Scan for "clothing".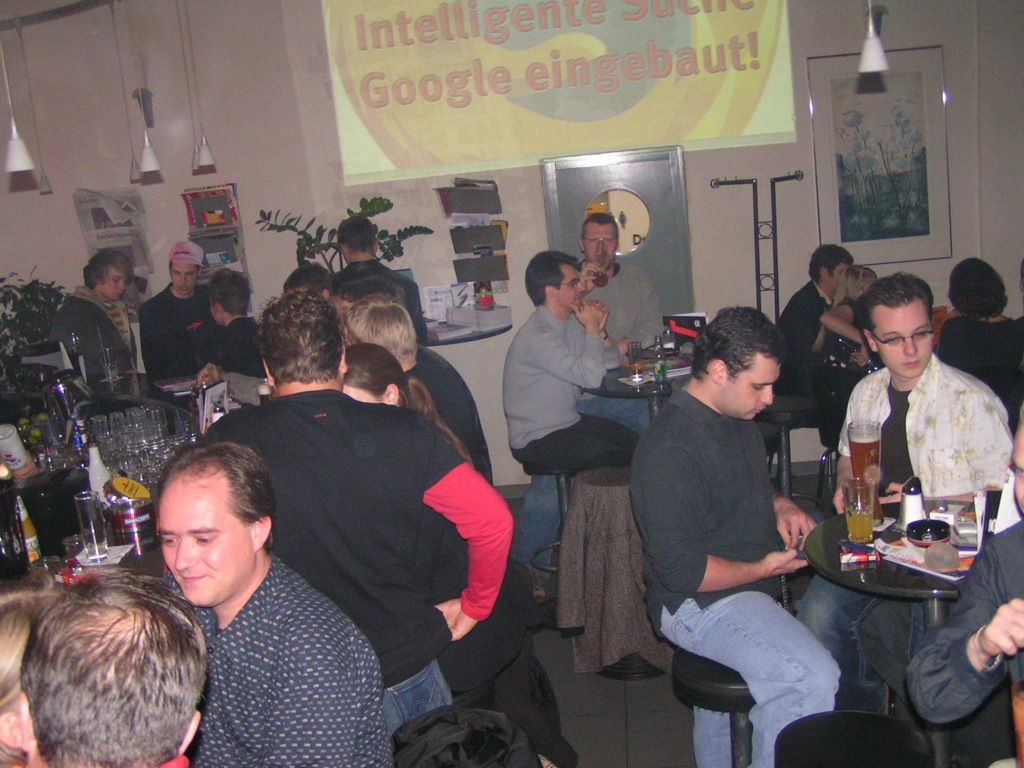
Scan result: [left=575, top=259, right=660, bottom=428].
